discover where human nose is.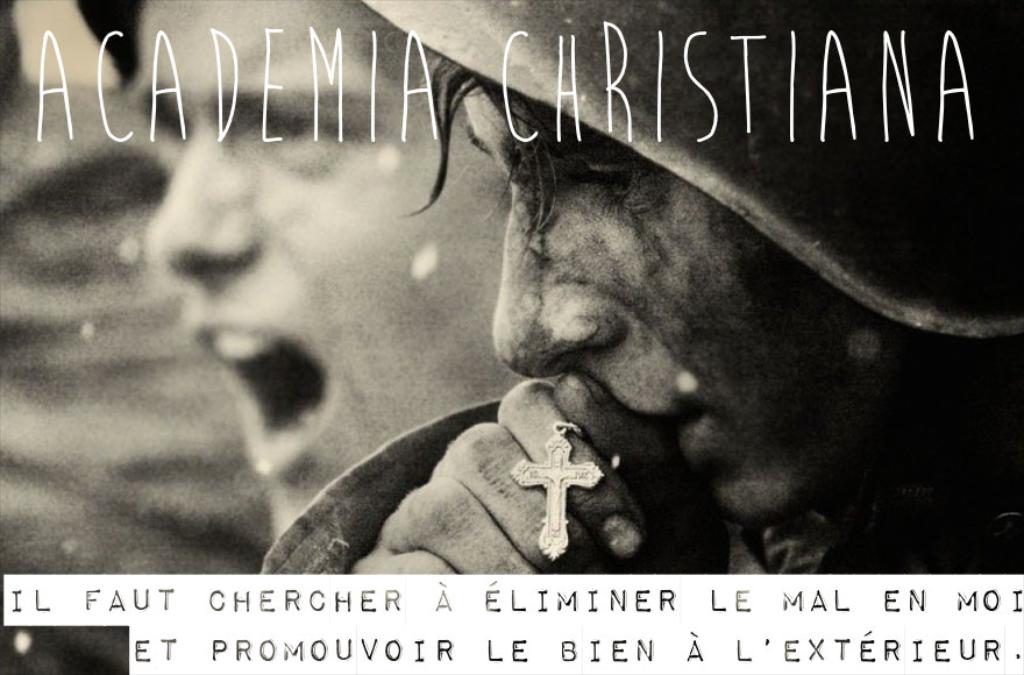
Discovered at select_region(490, 184, 626, 376).
